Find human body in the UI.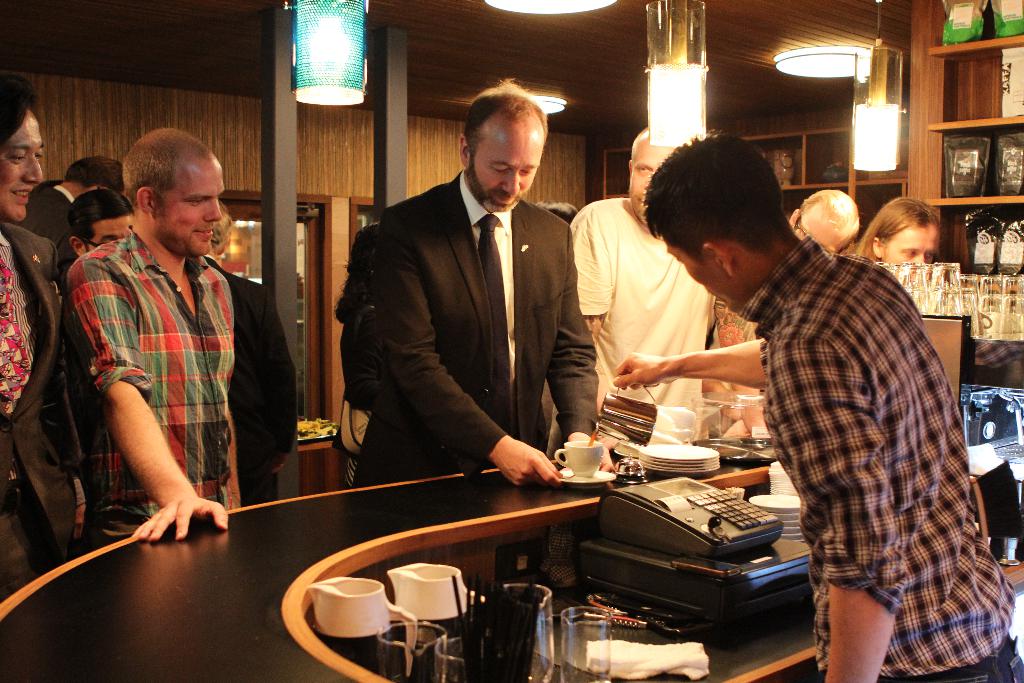
UI element at Rect(604, 231, 1023, 682).
